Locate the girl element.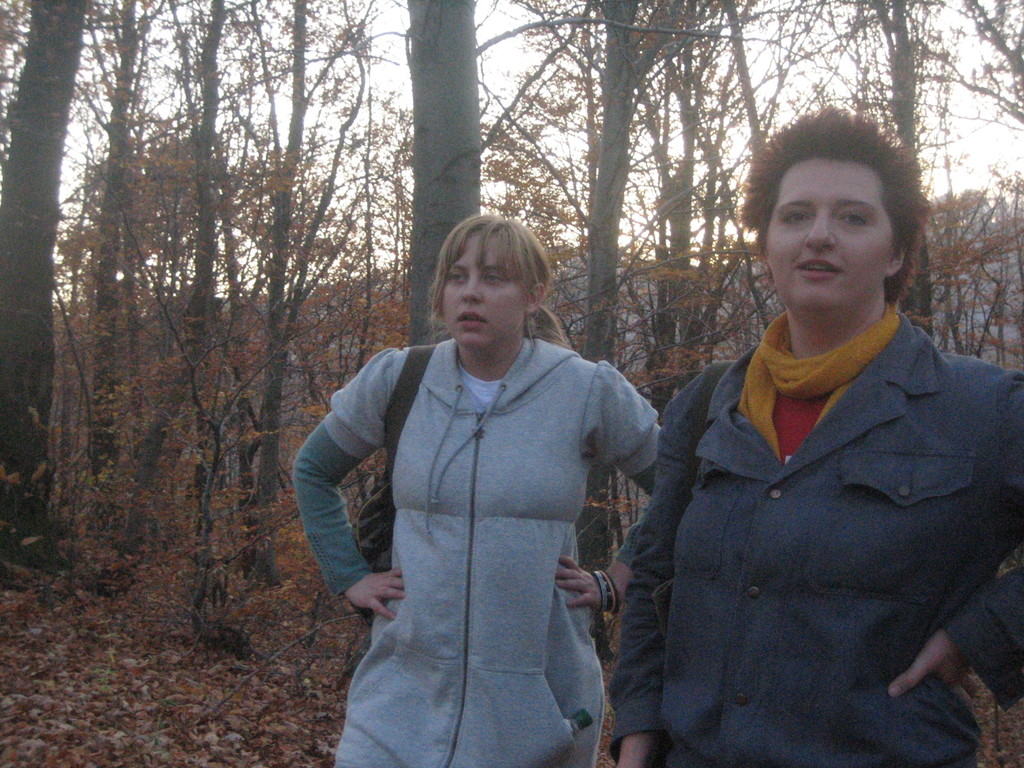
Element bbox: BBox(292, 217, 666, 767).
